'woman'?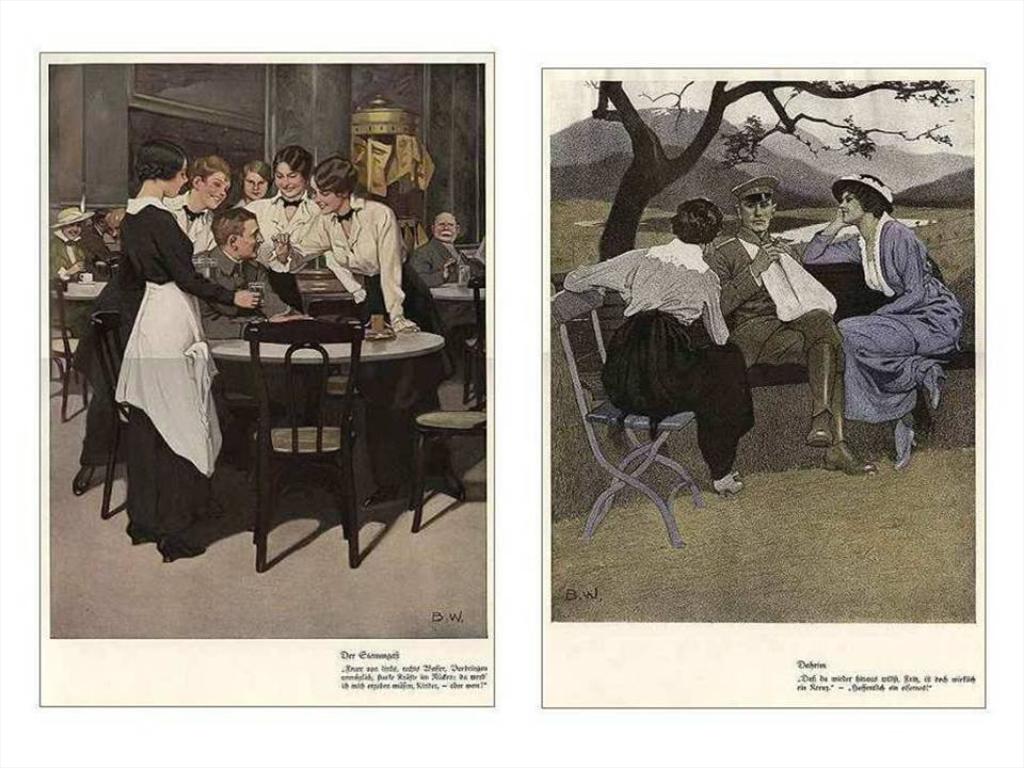
[left=237, top=141, right=326, bottom=320]
